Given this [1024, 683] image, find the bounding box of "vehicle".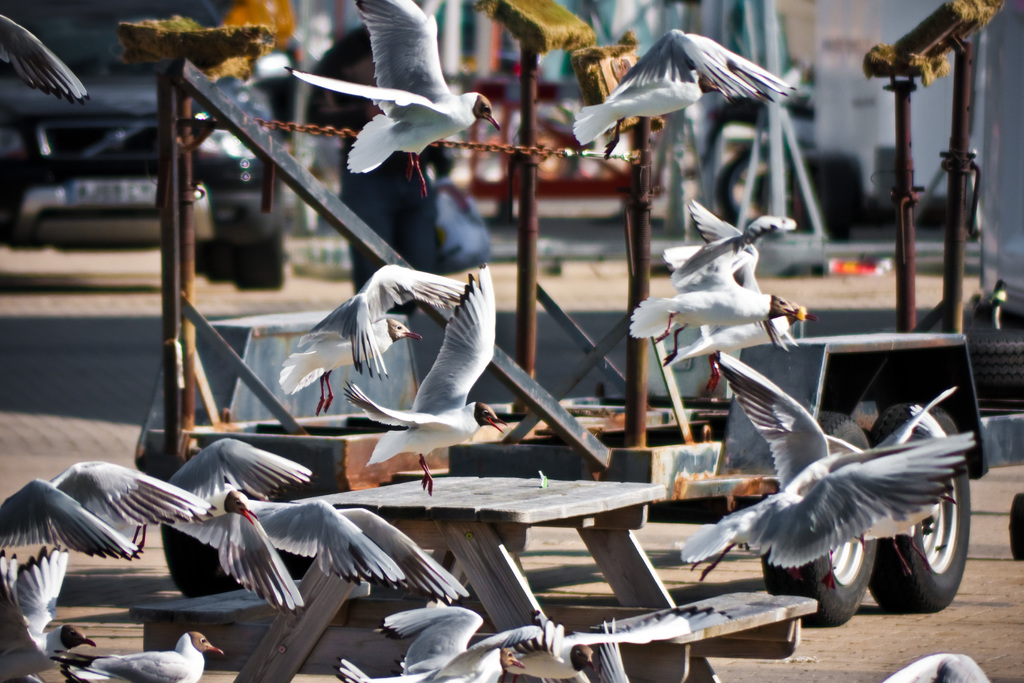
{"x1": 125, "y1": 0, "x2": 1023, "y2": 625}.
